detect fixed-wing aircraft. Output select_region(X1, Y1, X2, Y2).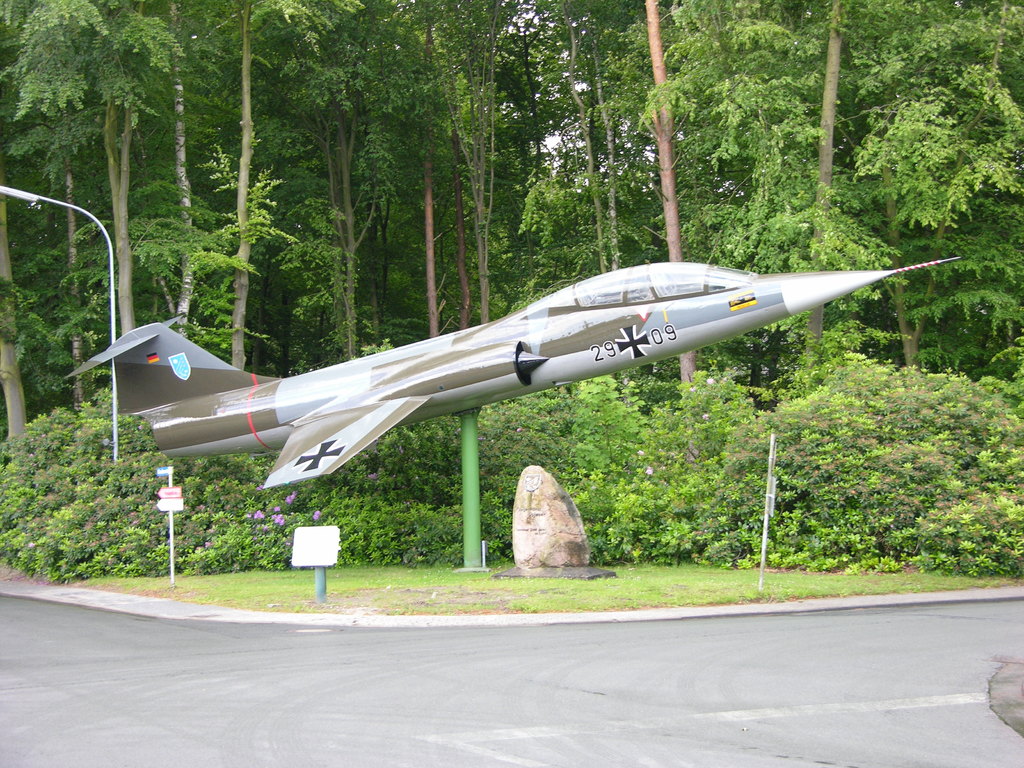
select_region(63, 256, 963, 487).
